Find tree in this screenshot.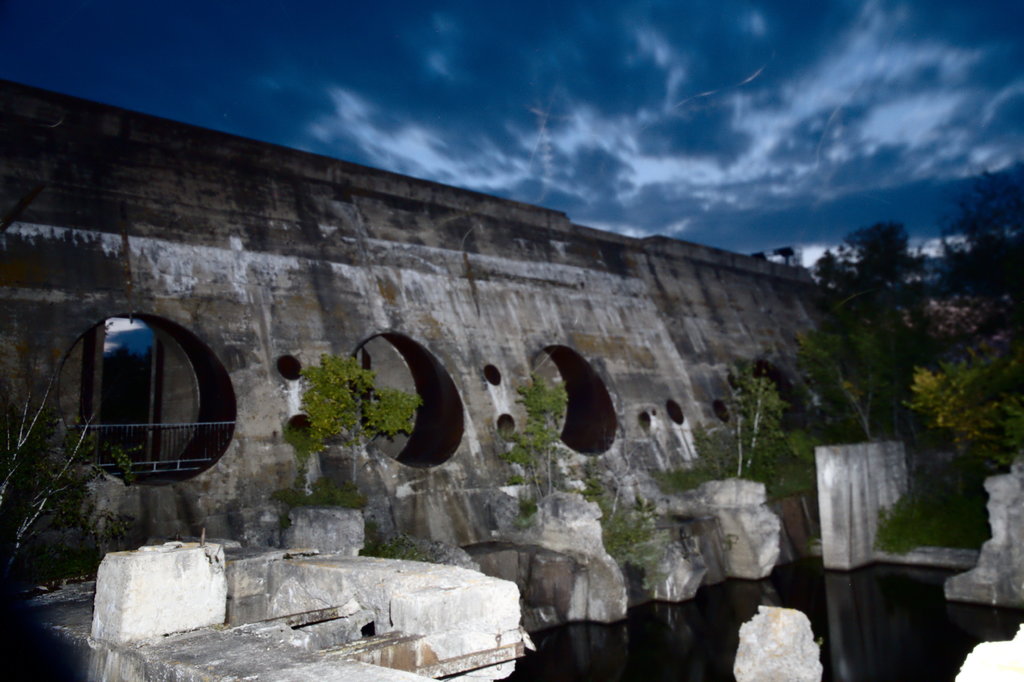
The bounding box for tree is 502:377:566:498.
